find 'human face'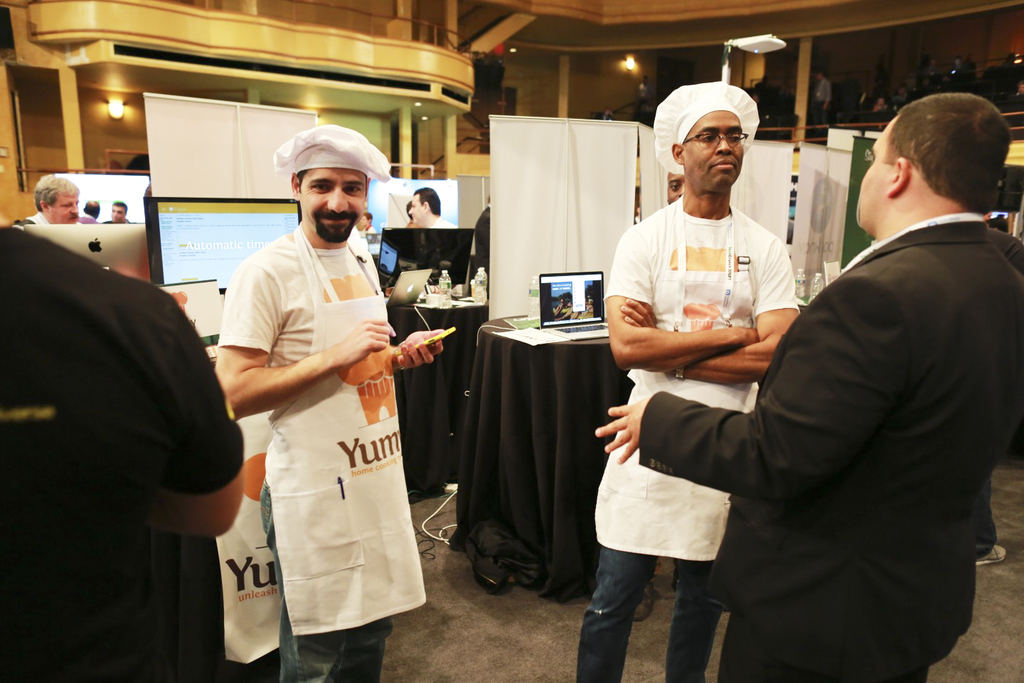
{"x1": 686, "y1": 112, "x2": 744, "y2": 189}
